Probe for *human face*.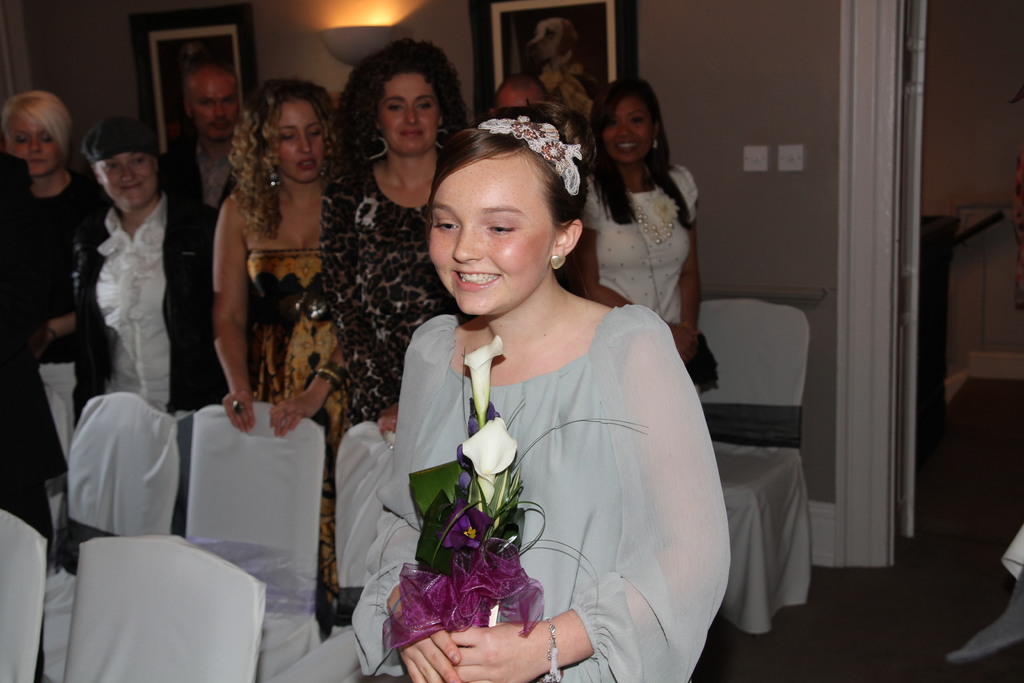
Probe result: rect(0, 106, 58, 174).
